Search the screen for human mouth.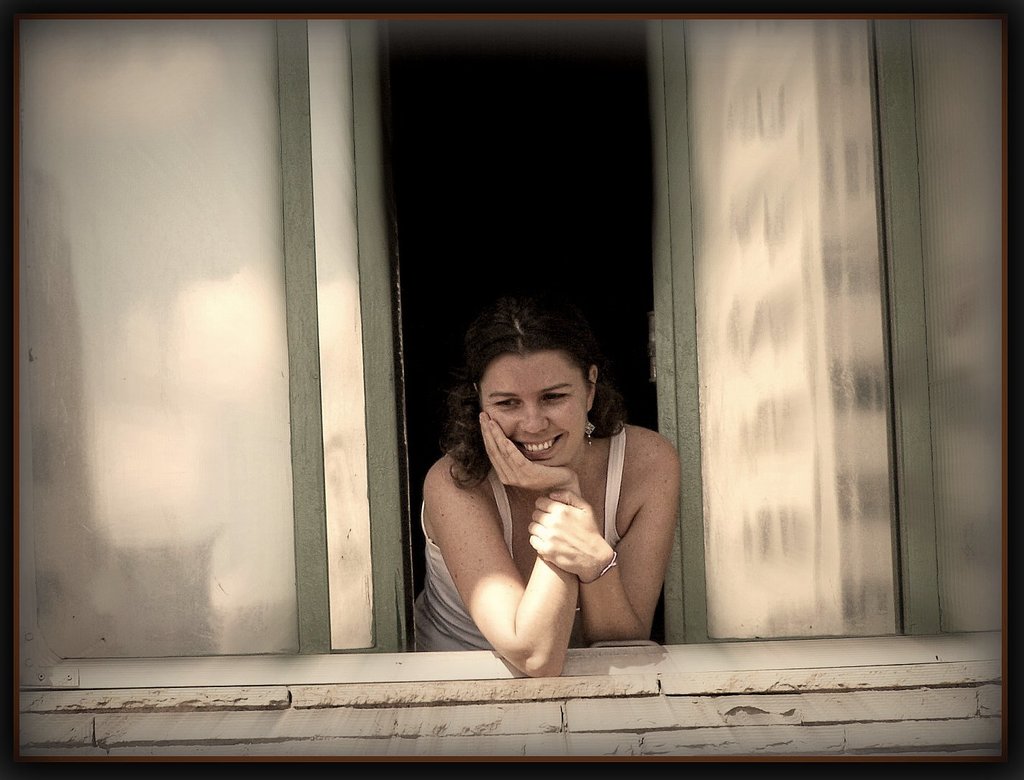
Found at 511 431 566 457.
